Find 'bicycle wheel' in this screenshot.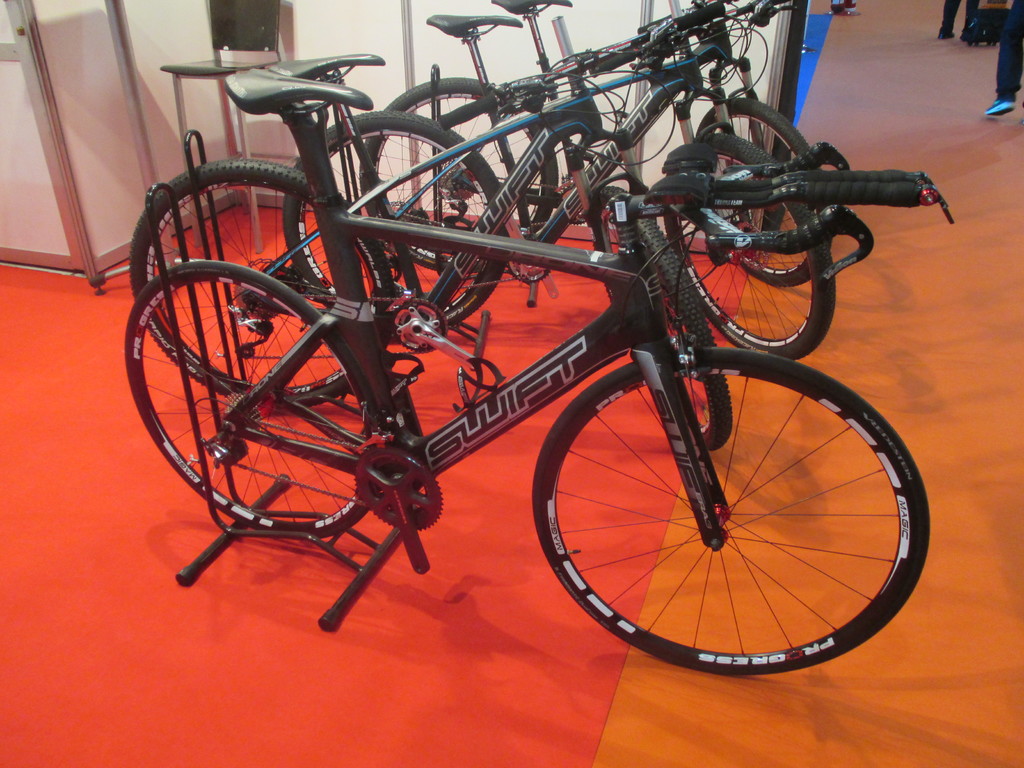
The bounding box for 'bicycle wheel' is select_region(282, 110, 511, 342).
